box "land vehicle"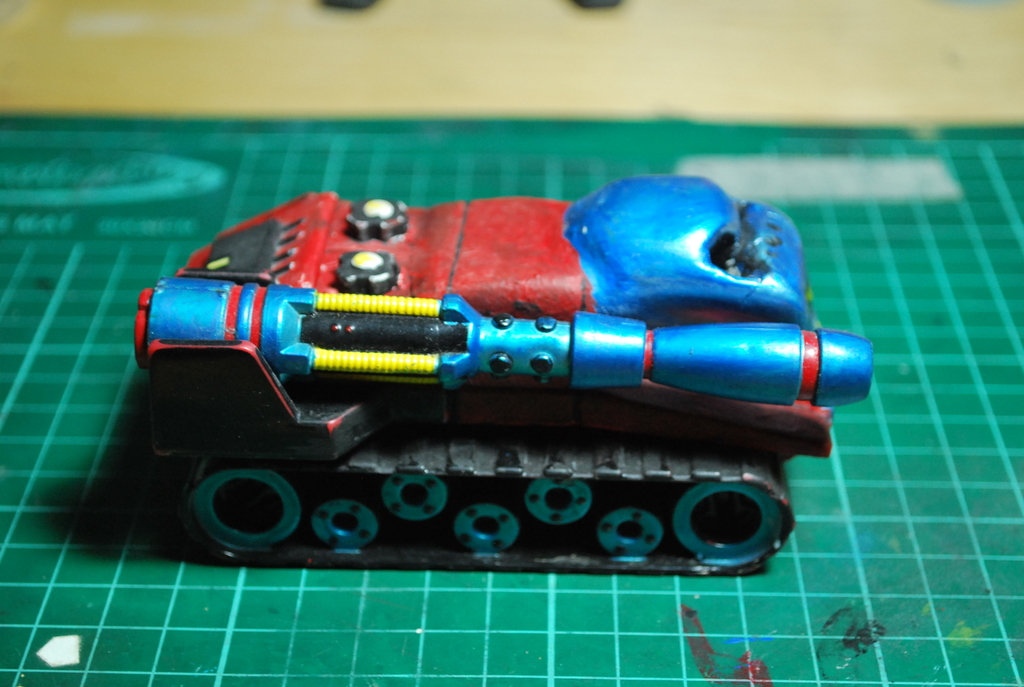
BBox(134, 175, 874, 575)
